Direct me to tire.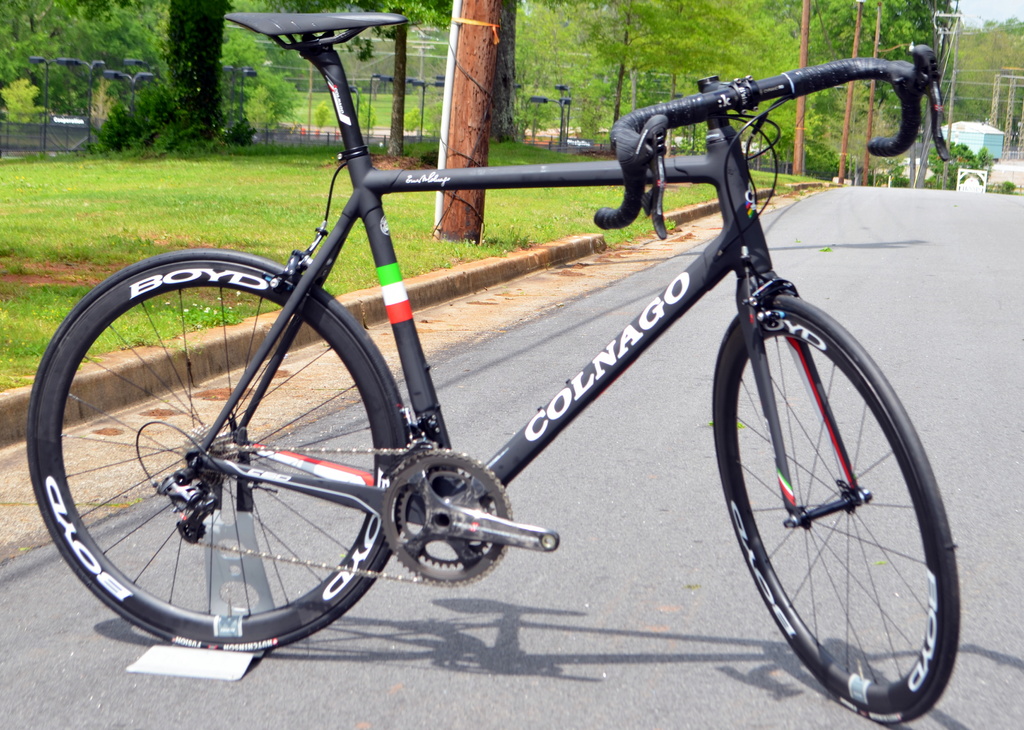
Direction: BBox(25, 248, 409, 651).
